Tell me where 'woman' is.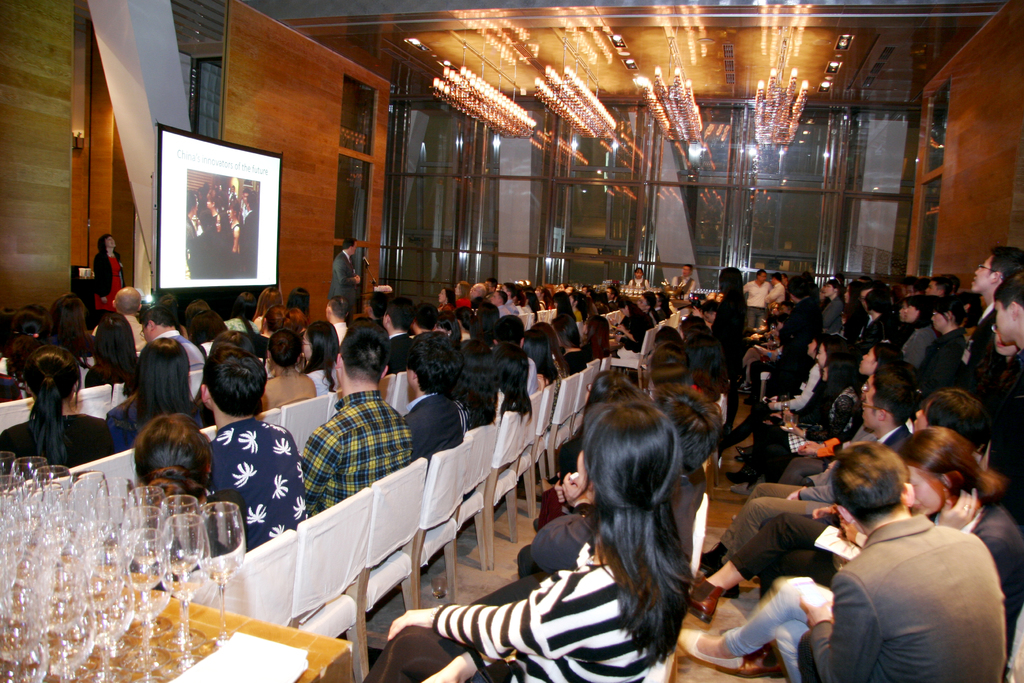
'woman' is at x1=250, y1=284, x2=290, y2=336.
